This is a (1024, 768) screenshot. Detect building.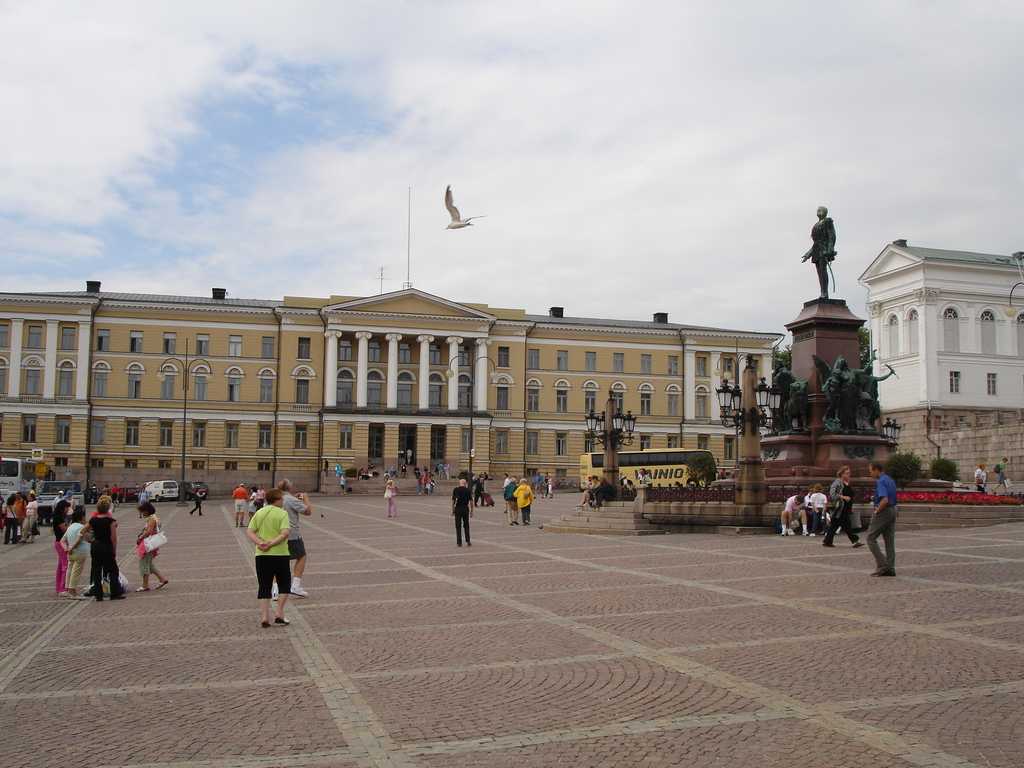
(x1=0, y1=289, x2=783, y2=491).
